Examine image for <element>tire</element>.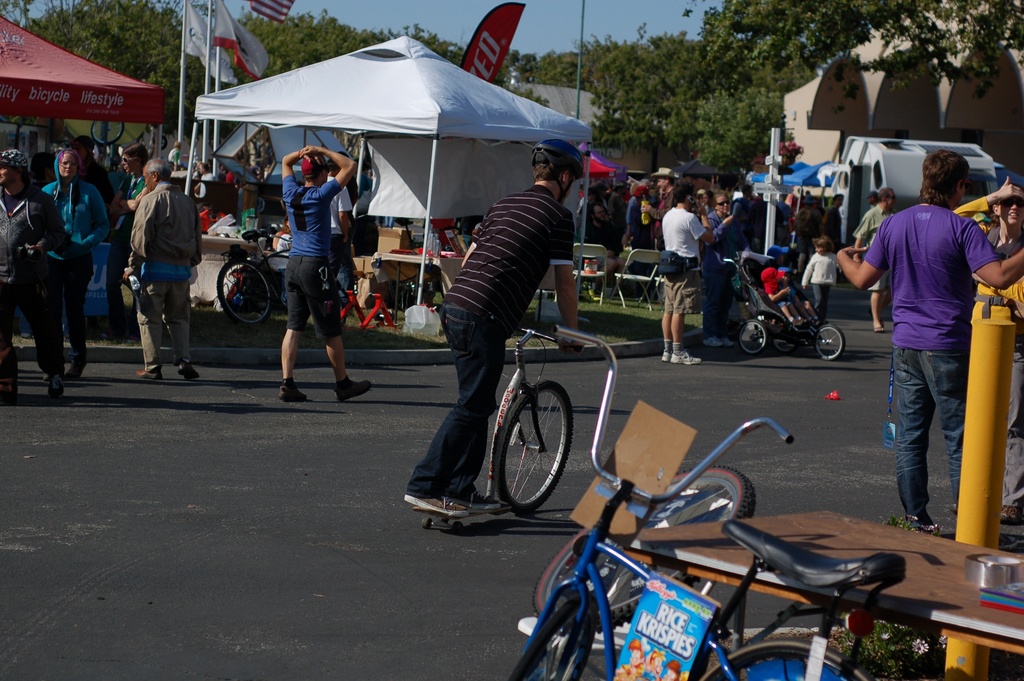
Examination result: <region>510, 599, 593, 680</region>.
